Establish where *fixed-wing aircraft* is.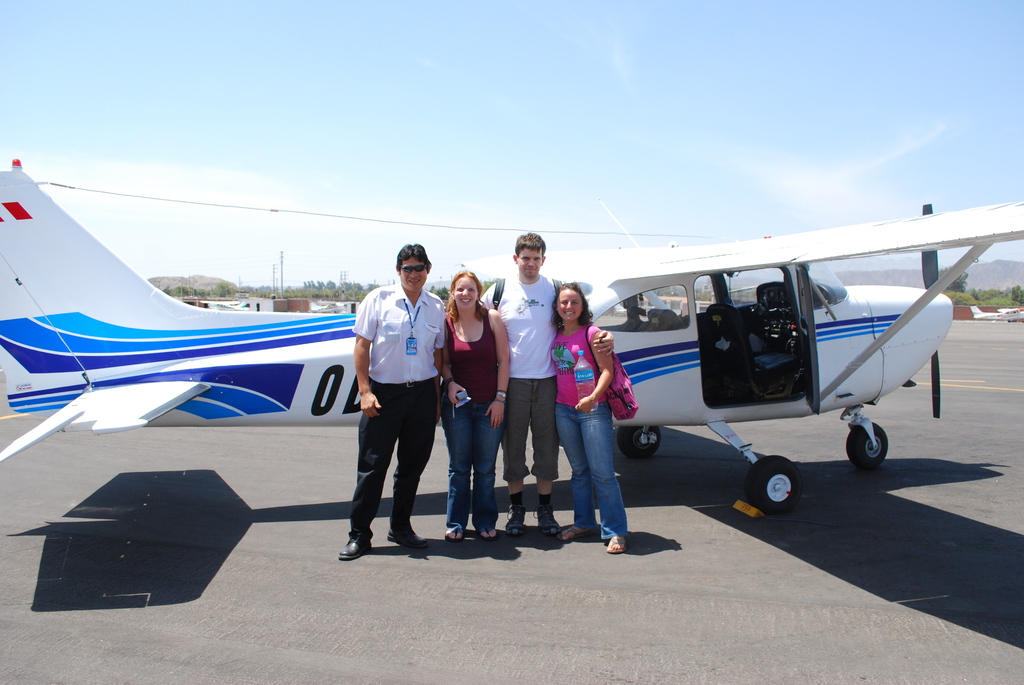
Established at detection(1, 159, 1023, 503).
